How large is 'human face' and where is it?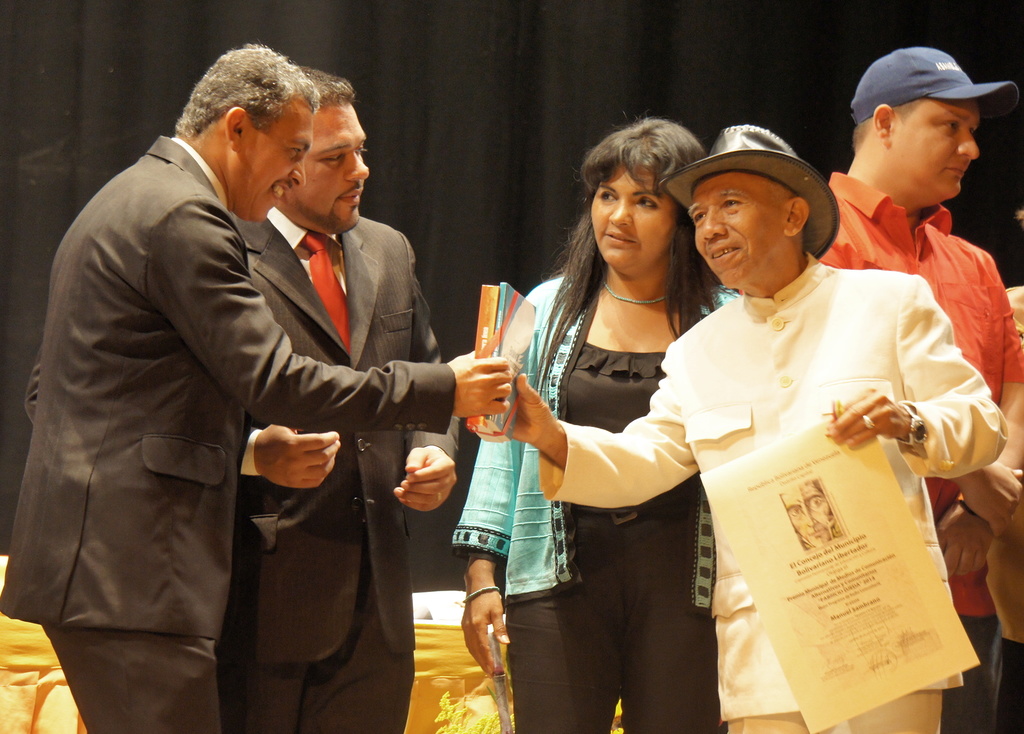
Bounding box: bbox=[586, 163, 676, 274].
